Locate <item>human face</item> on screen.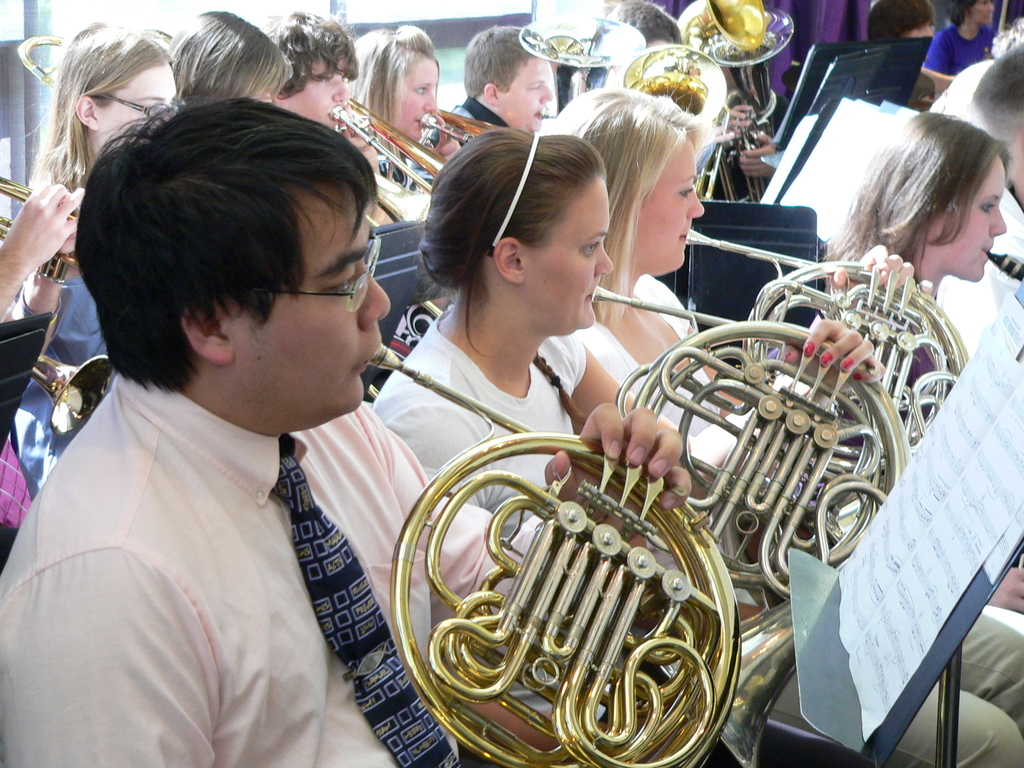
On screen at bbox=(637, 136, 705, 270).
